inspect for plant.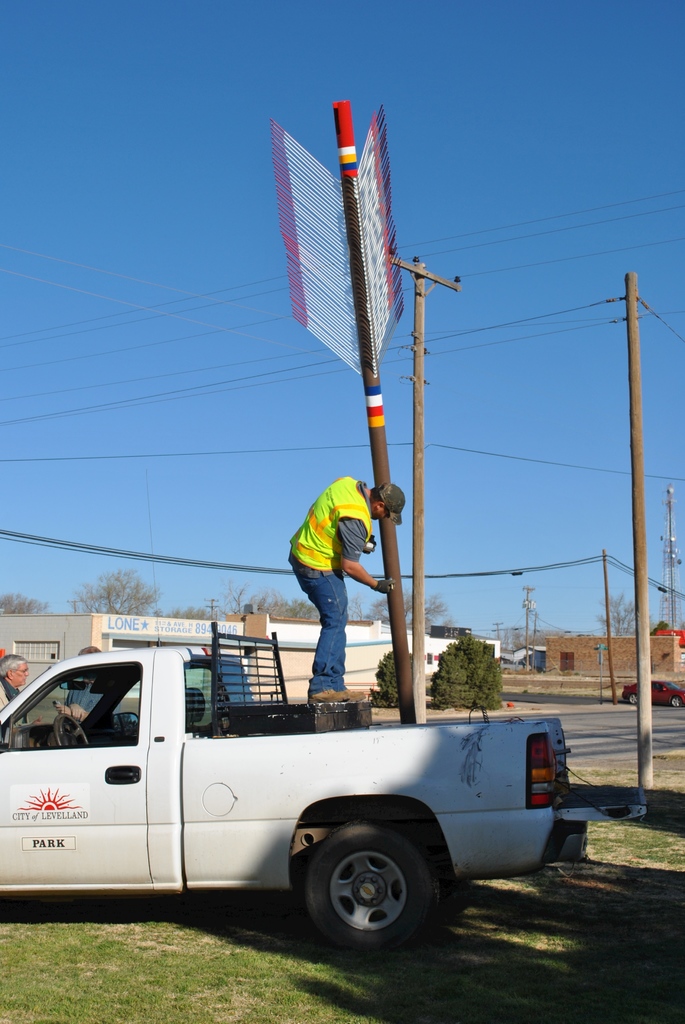
Inspection: l=433, t=622, r=479, b=713.
